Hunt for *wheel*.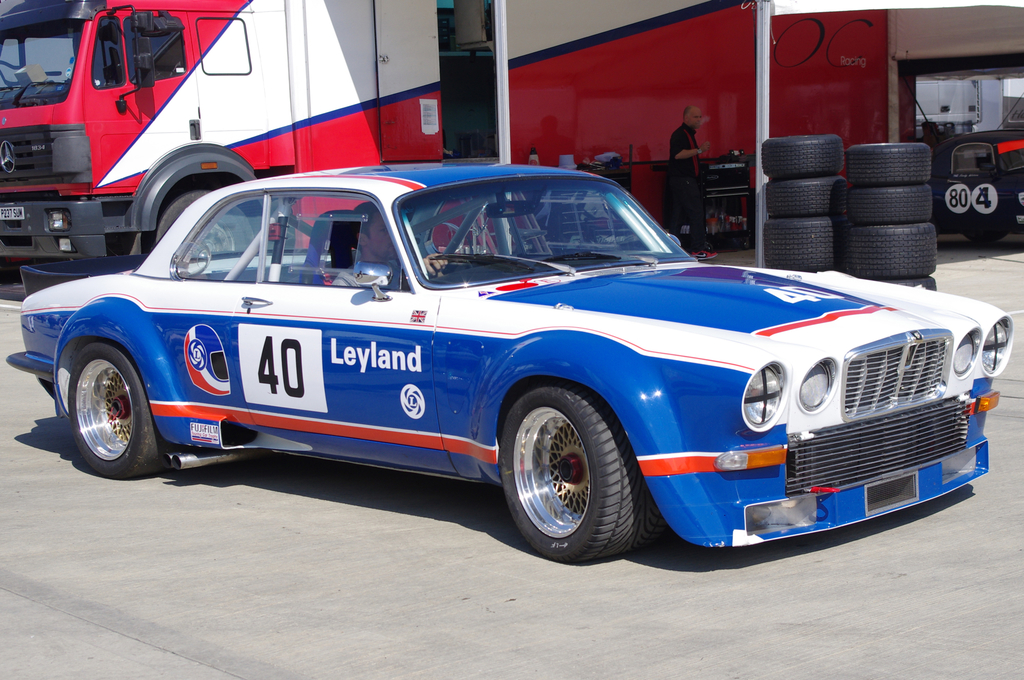
Hunted down at 845:184:934:223.
